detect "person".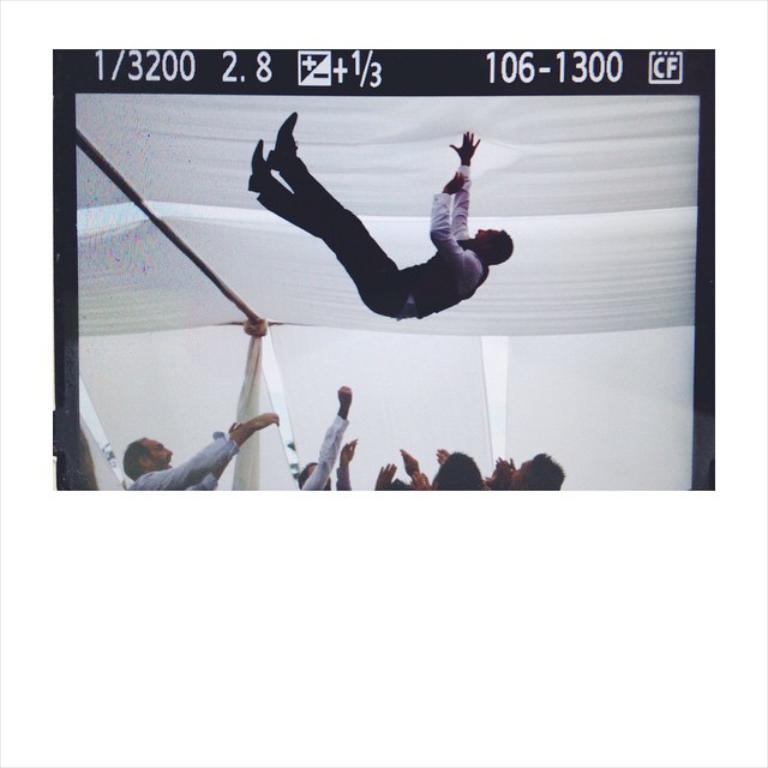
Detected at locate(226, 96, 516, 359).
